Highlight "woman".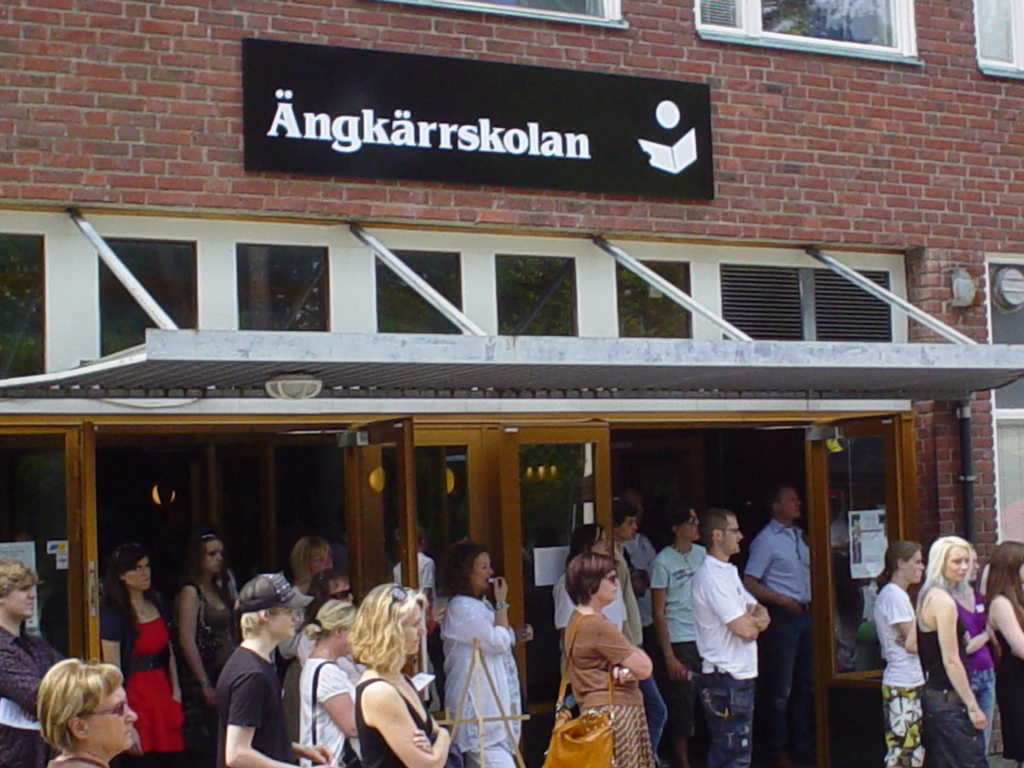
Highlighted region: 900, 544, 1006, 753.
